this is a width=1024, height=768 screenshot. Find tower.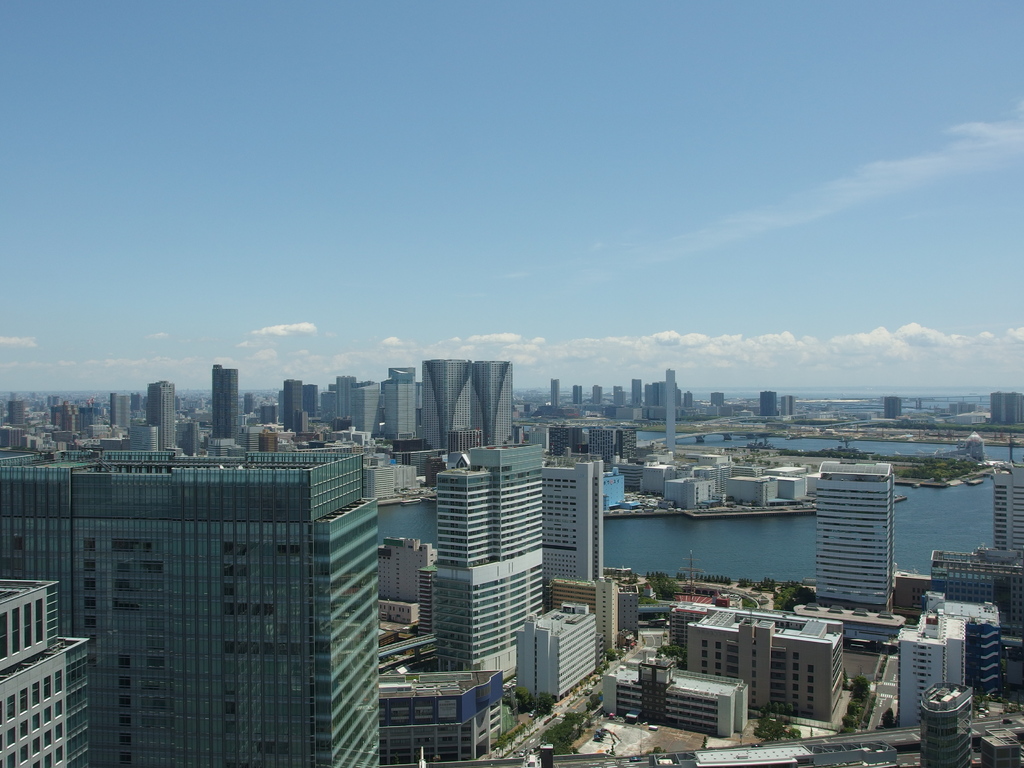
Bounding box: select_region(507, 599, 599, 701).
